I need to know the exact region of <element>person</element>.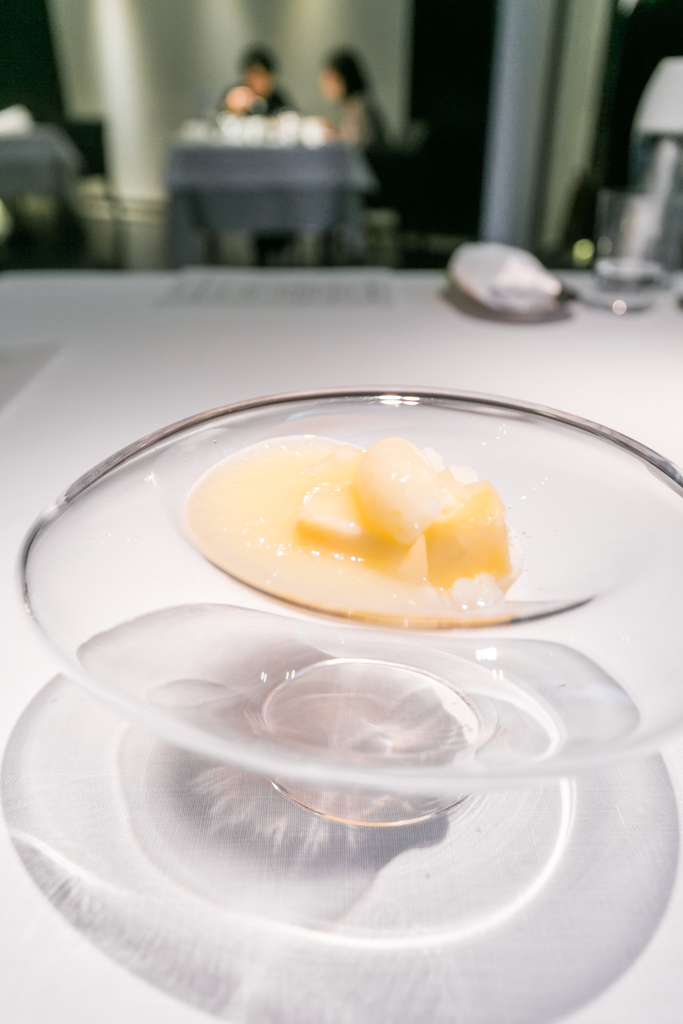
Region: Rect(214, 52, 298, 269).
